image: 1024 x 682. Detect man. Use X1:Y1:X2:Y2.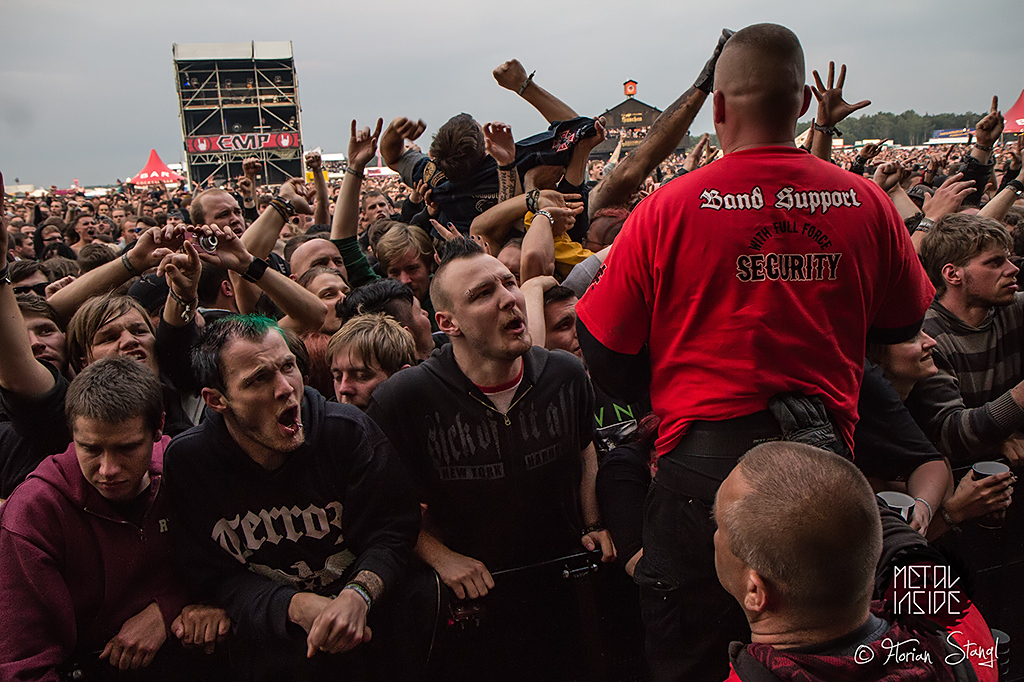
706:394:999:681.
